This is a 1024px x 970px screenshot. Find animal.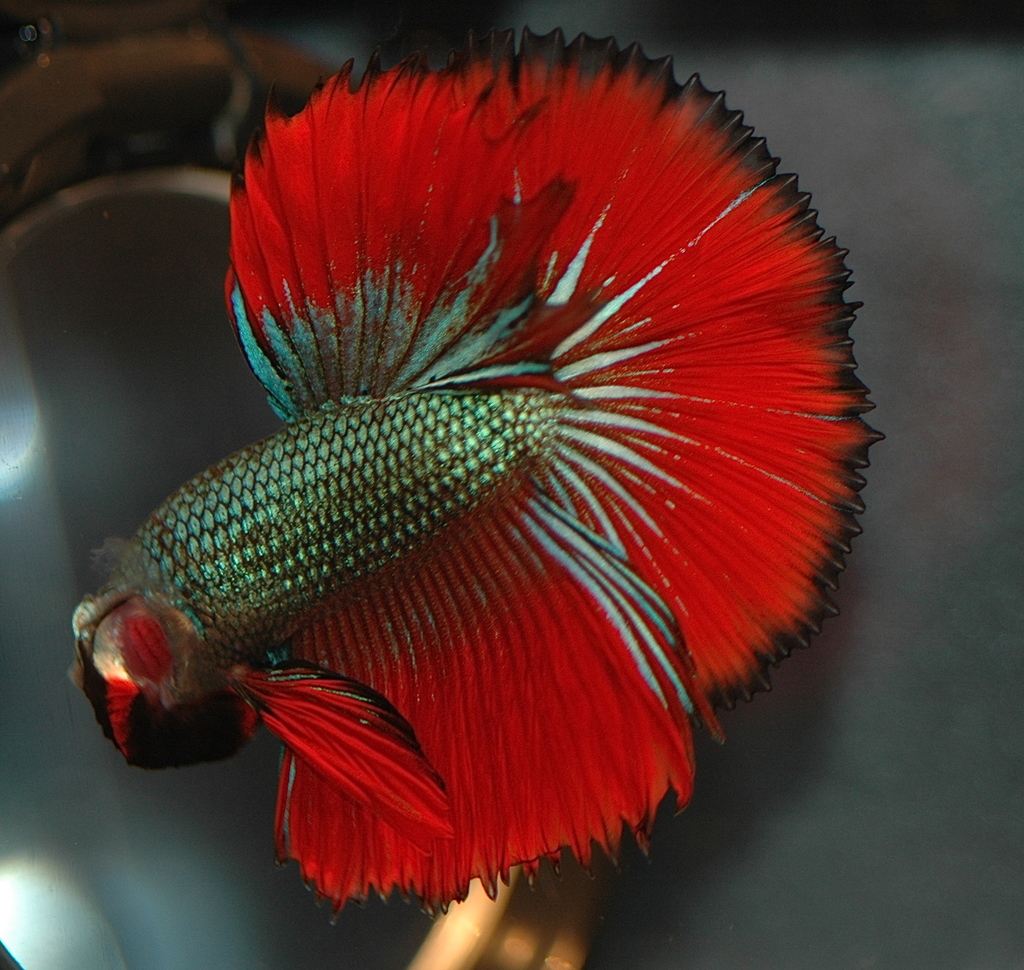
Bounding box: box=[74, 26, 881, 969].
